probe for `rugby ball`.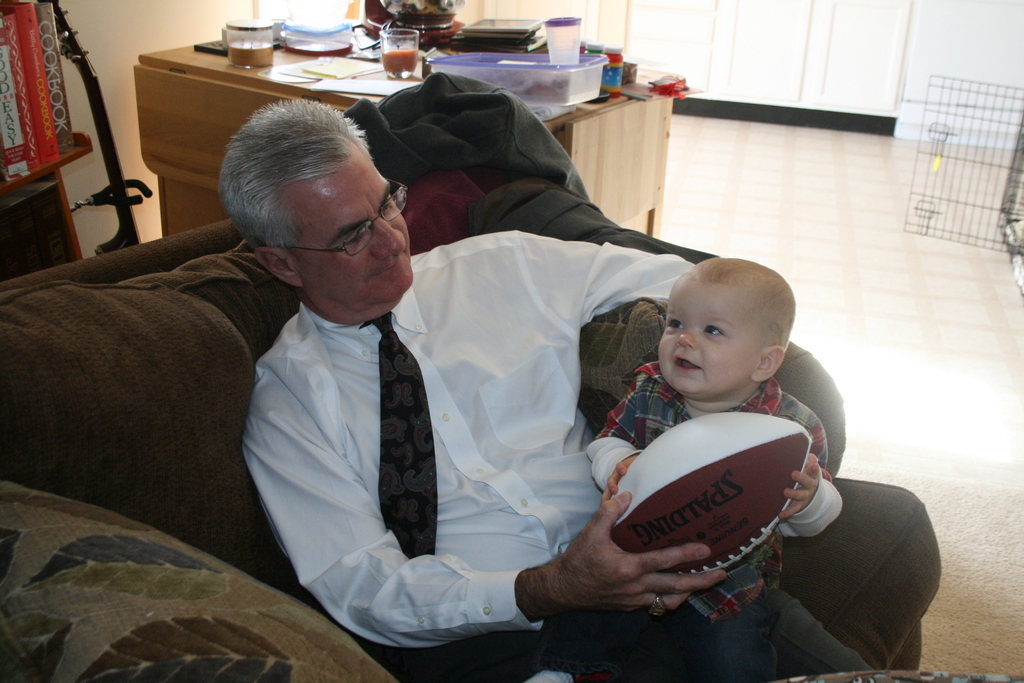
Probe result: x1=590 y1=421 x2=819 y2=625.
